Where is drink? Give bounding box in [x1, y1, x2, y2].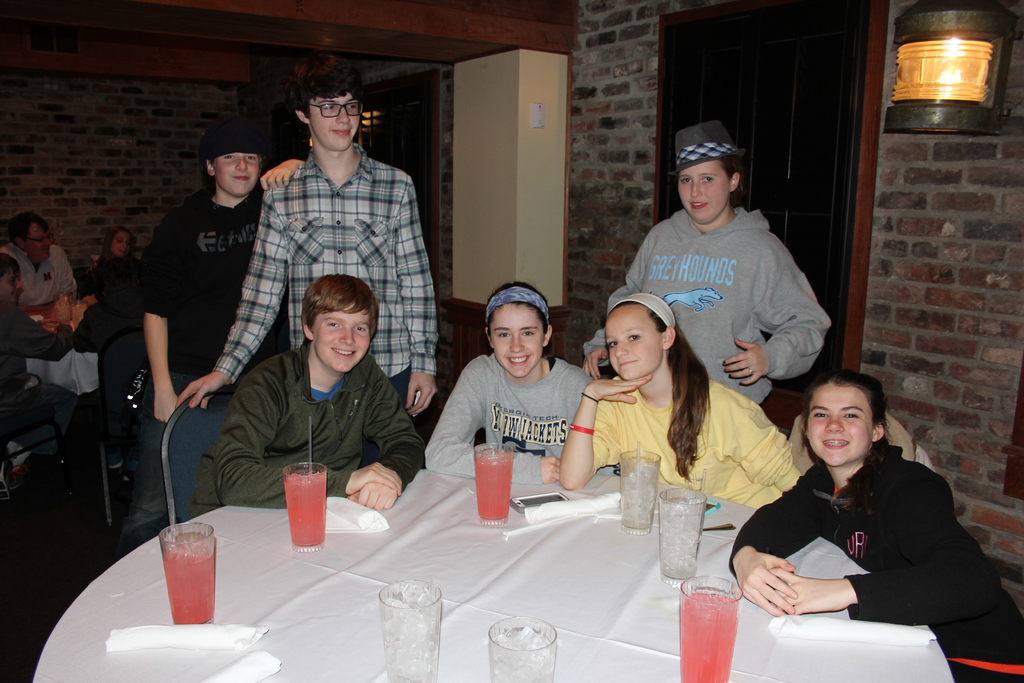
[680, 595, 737, 682].
